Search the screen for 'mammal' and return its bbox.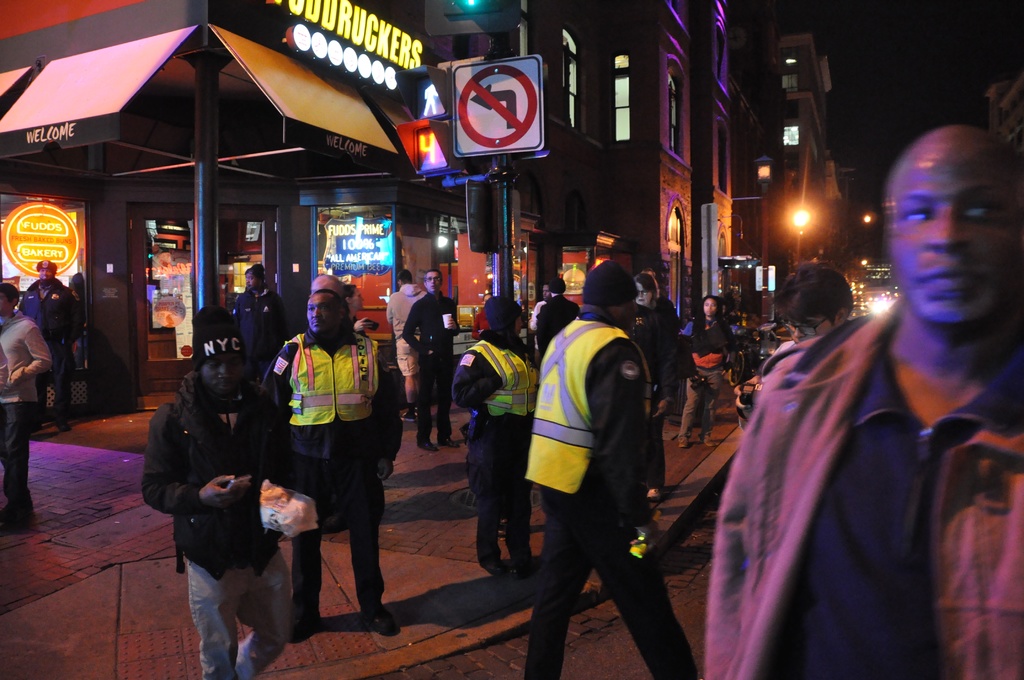
Found: 637 271 685 497.
